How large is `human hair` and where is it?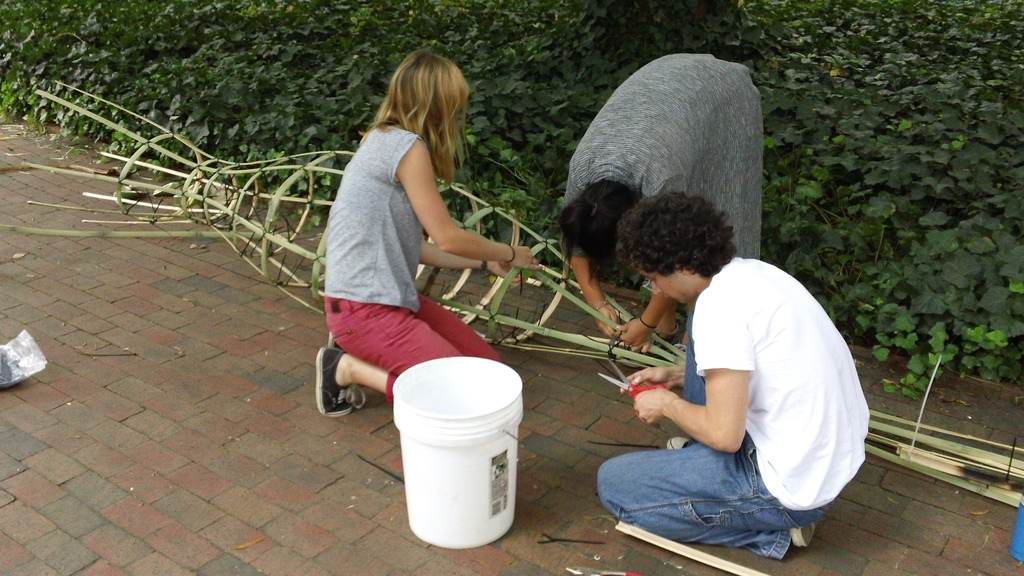
Bounding box: <bbox>552, 172, 644, 282</bbox>.
